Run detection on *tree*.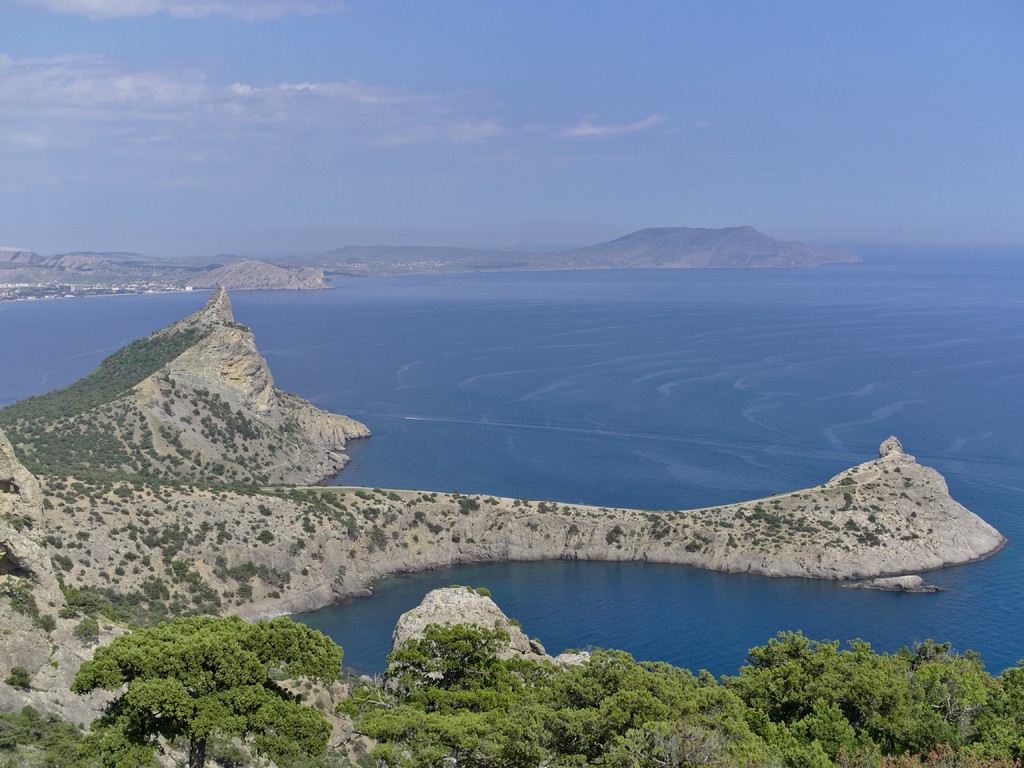
Result: 449, 490, 478, 515.
